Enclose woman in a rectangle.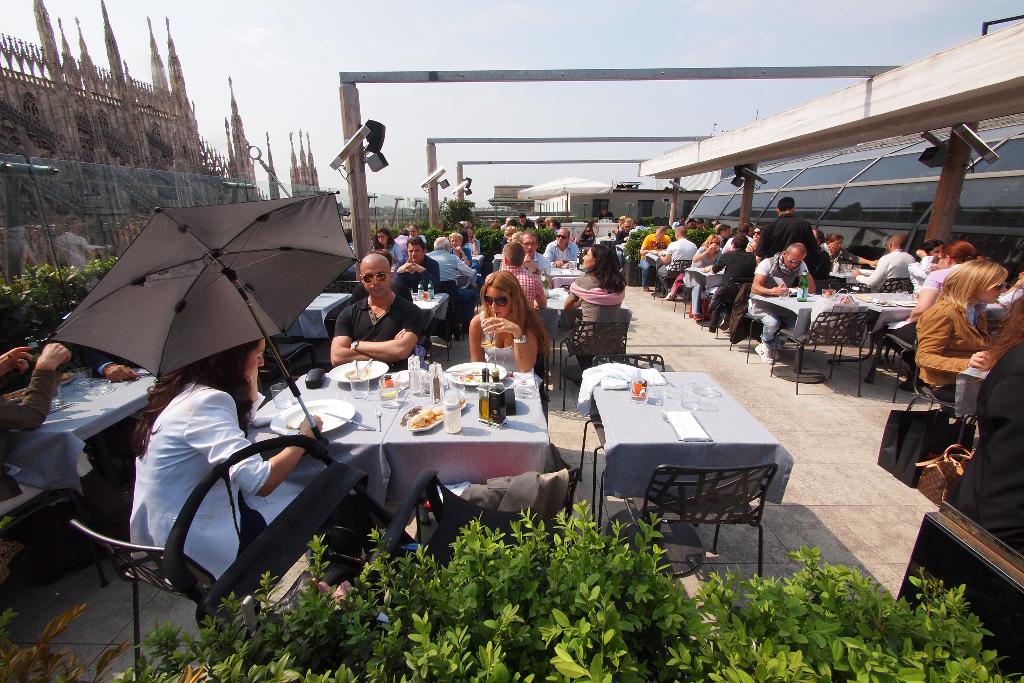
<region>557, 245, 626, 380</region>.
